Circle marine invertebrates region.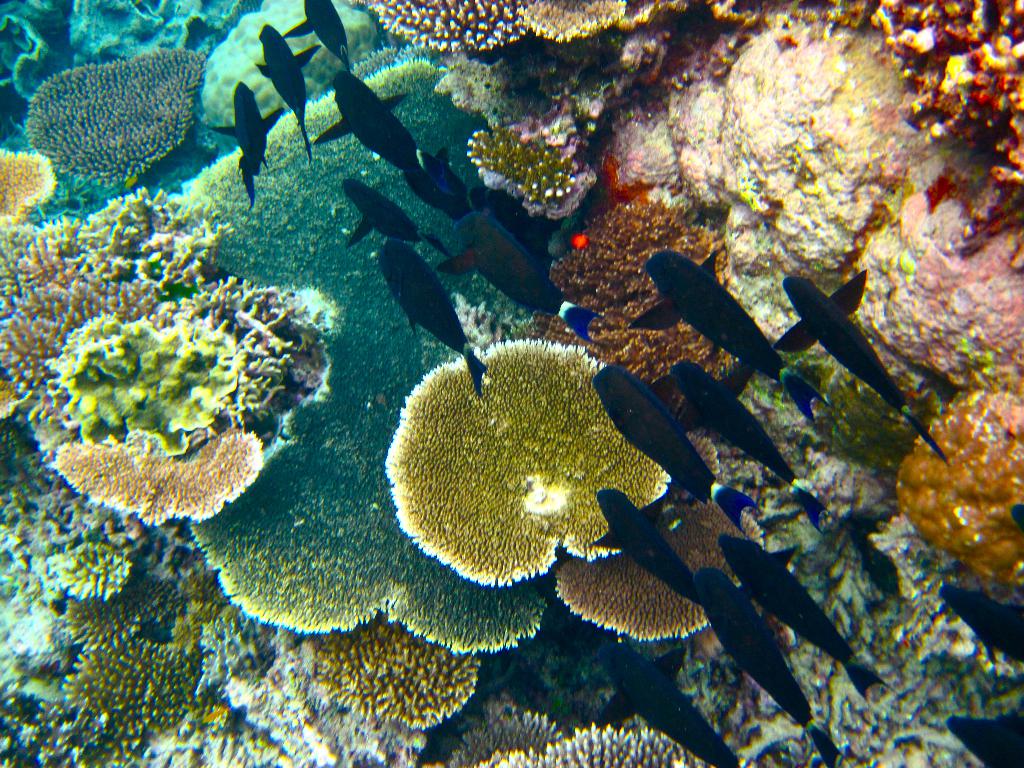
Region: (left=431, top=51, right=531, bottom=122).
